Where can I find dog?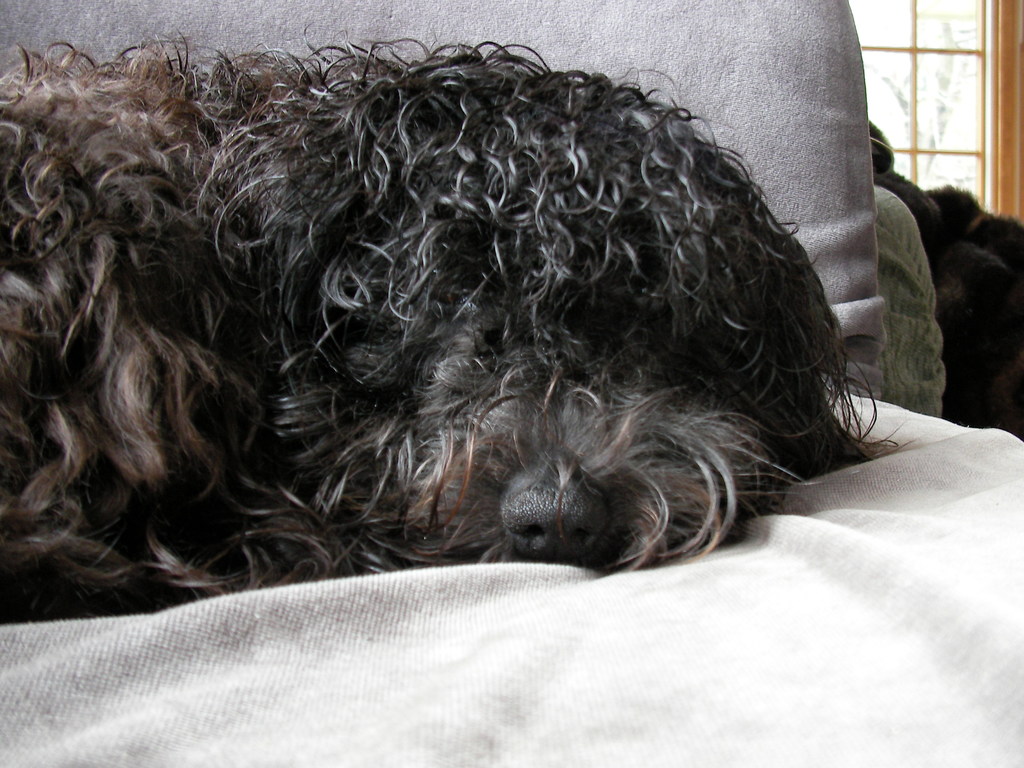
You can find it at (left=0, top=20, right=923, bottom=620).
